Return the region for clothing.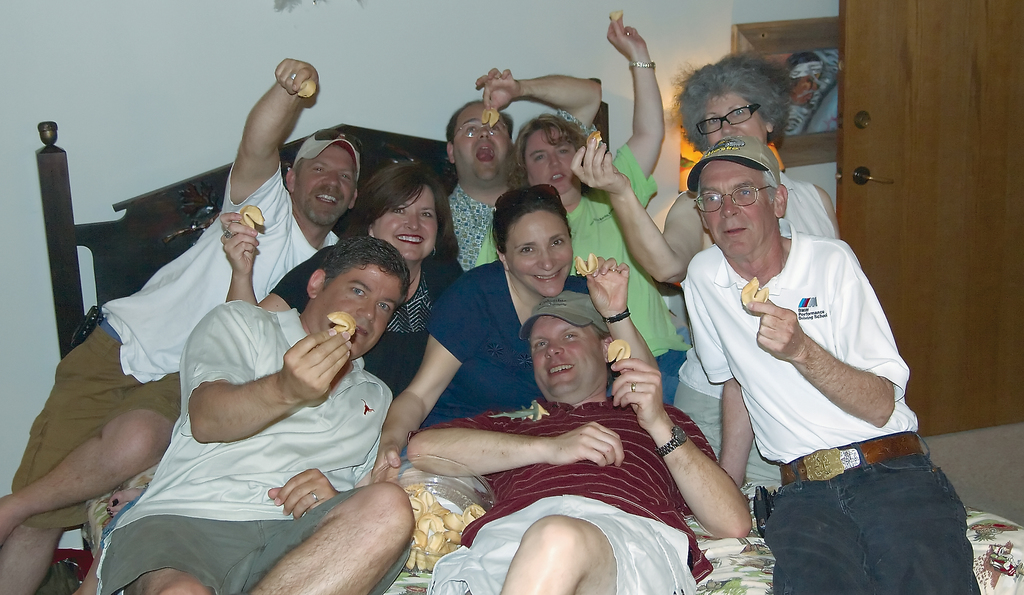
{"left": 113, "top": 300, "right": 392, "bottom": 528}.
